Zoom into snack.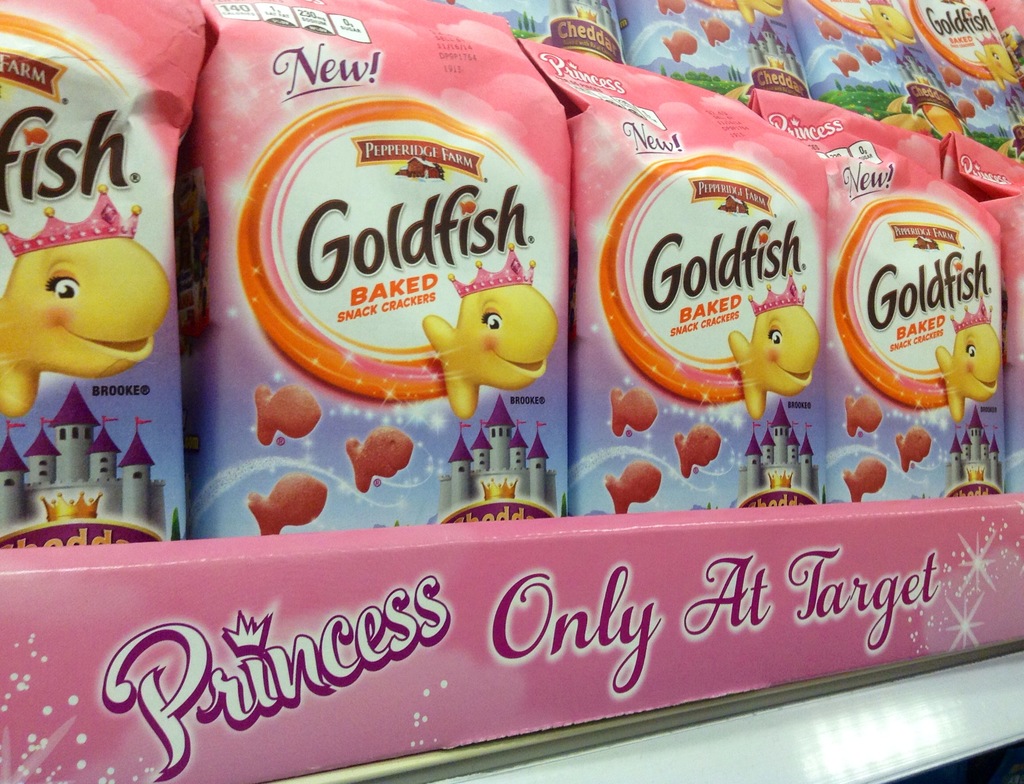
Zoom target: rect(460, 0, 622, 65).
